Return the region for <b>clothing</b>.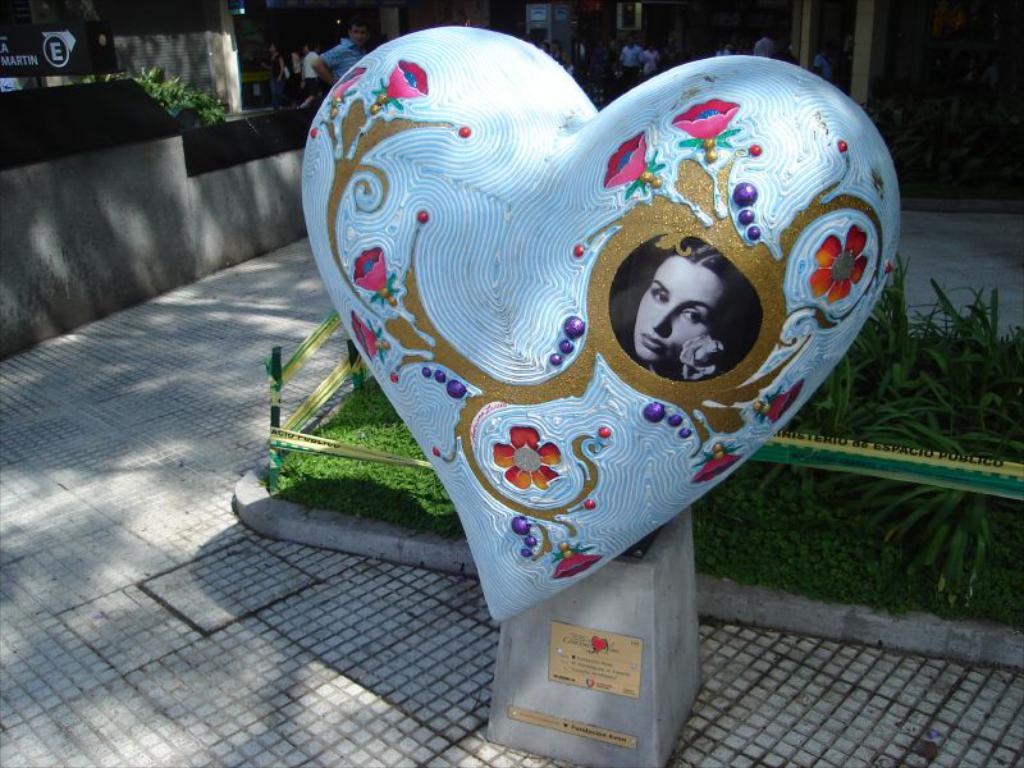
Rect(618, 46, 643, 87).
